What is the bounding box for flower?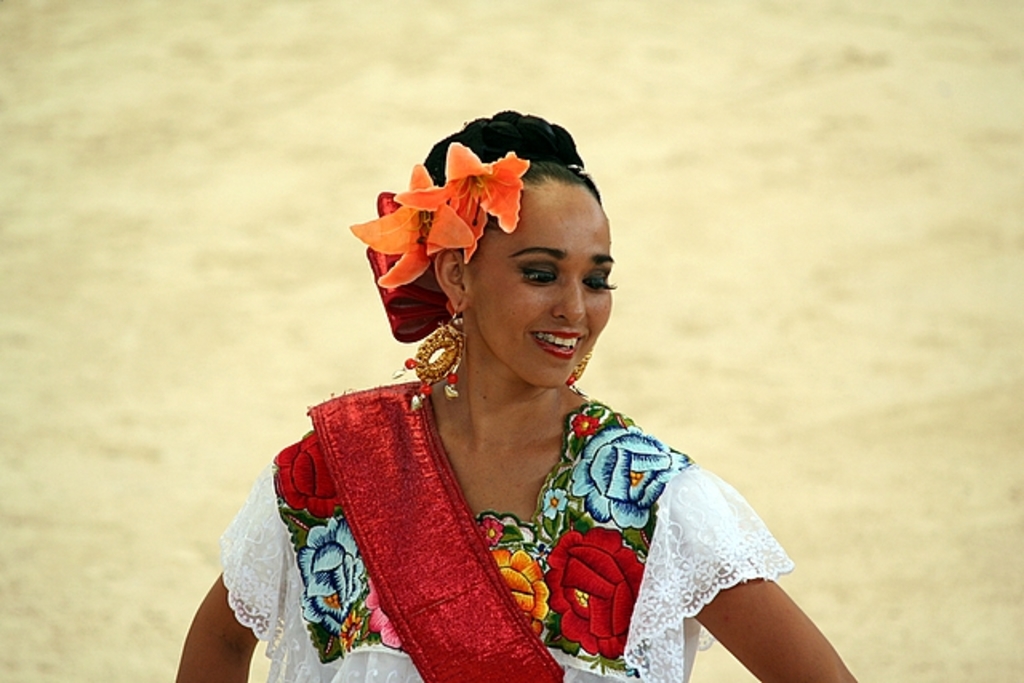
(x1=571, y1=411, x2=597, y2=438).
